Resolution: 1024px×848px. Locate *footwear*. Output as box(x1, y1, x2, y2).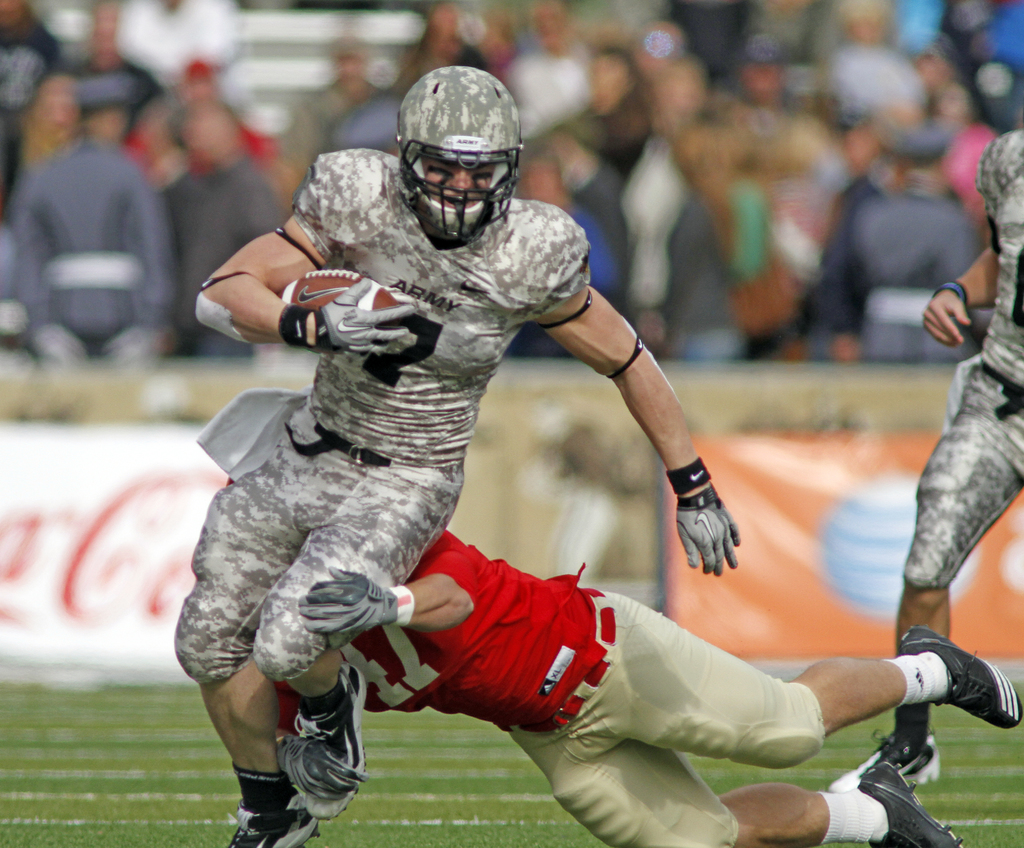
box(854, 762, 966, 847).
